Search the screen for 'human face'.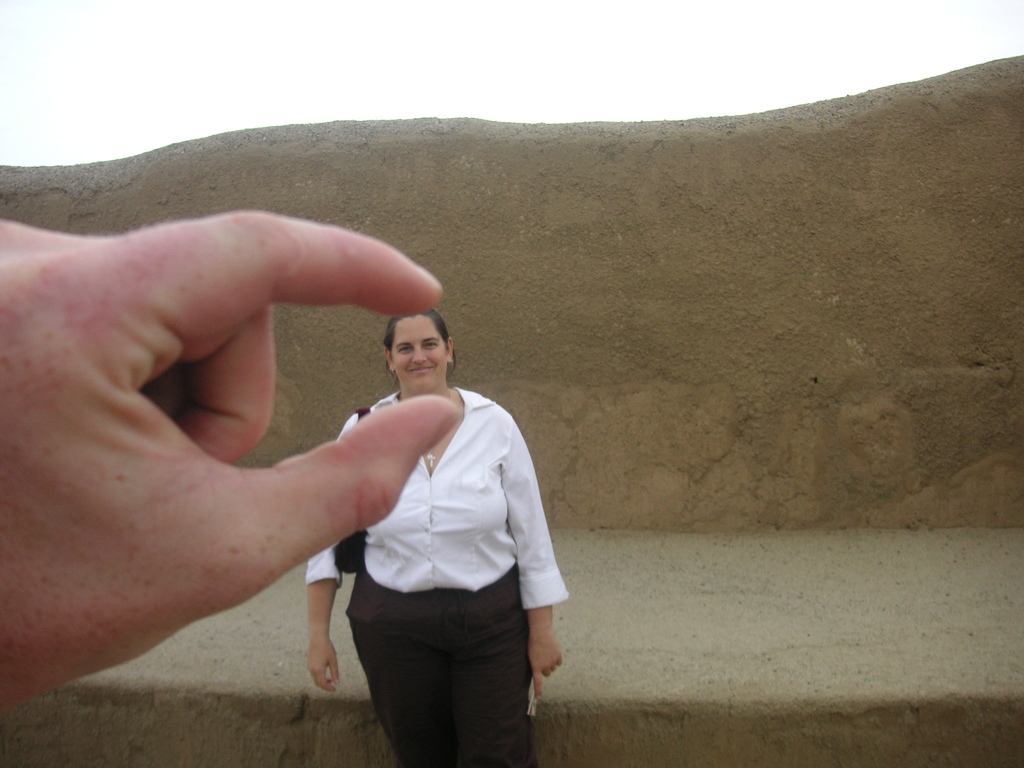
Found at (395, 312, 445, 388).
